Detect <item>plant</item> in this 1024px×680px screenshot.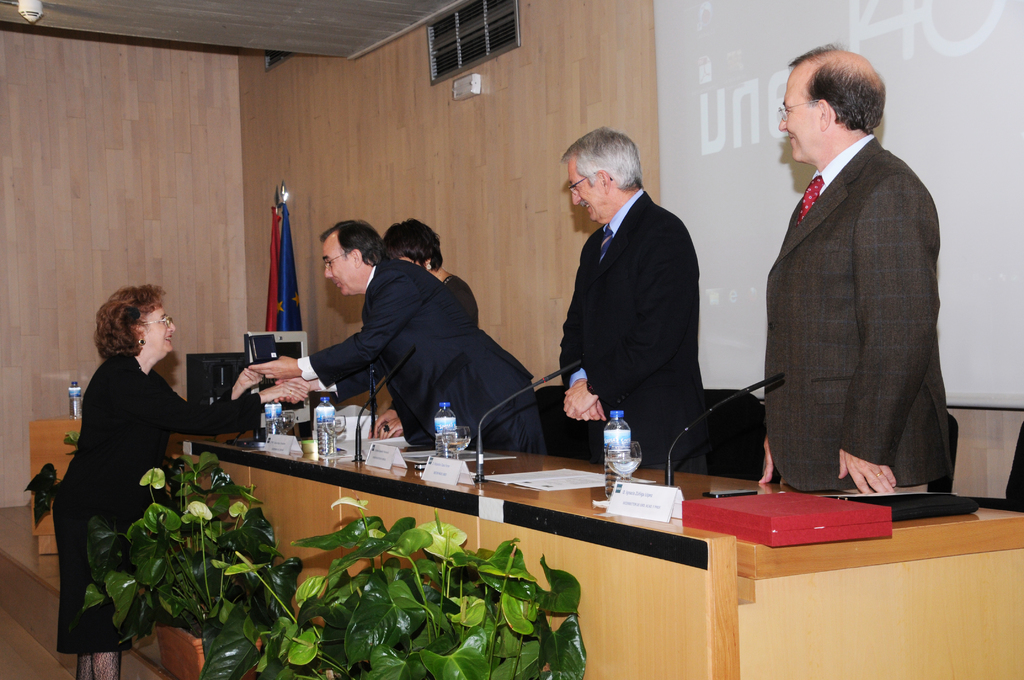
Detection: (68,445,323,679).
